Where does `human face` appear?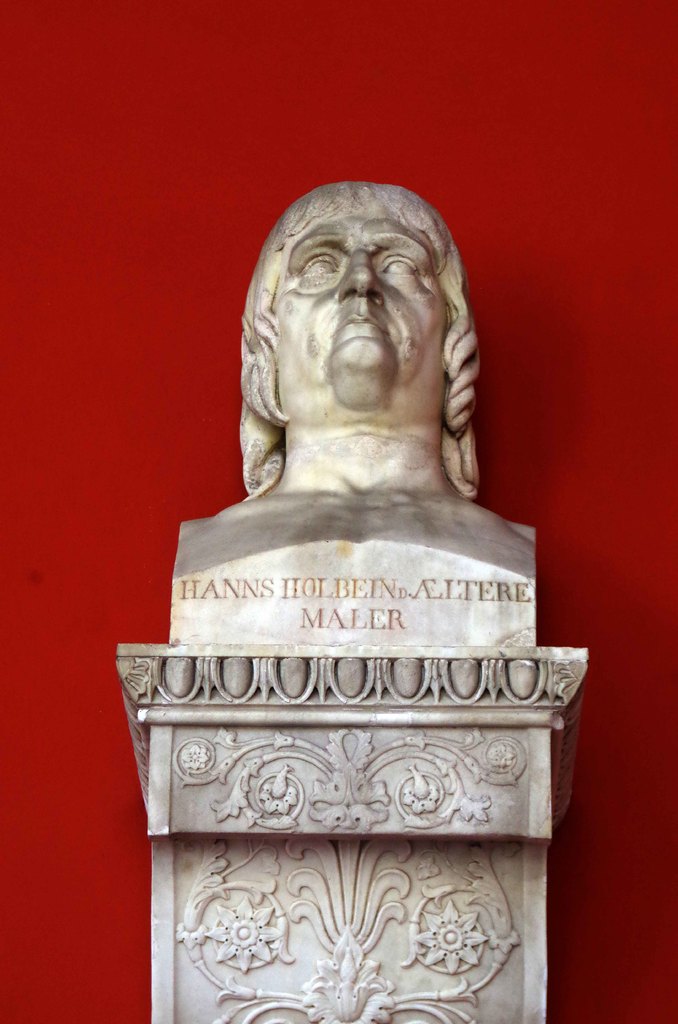
Appears at {"left": 264, "top": 218, "right": 448, "bottom": 402}.
